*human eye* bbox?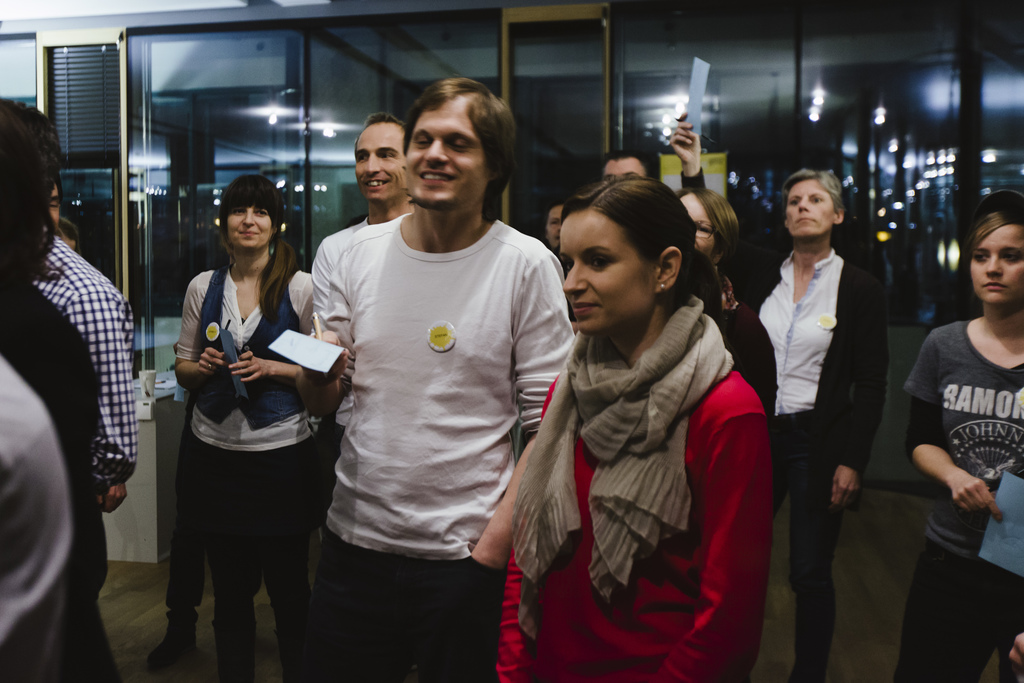
548, 218, 557, 226
